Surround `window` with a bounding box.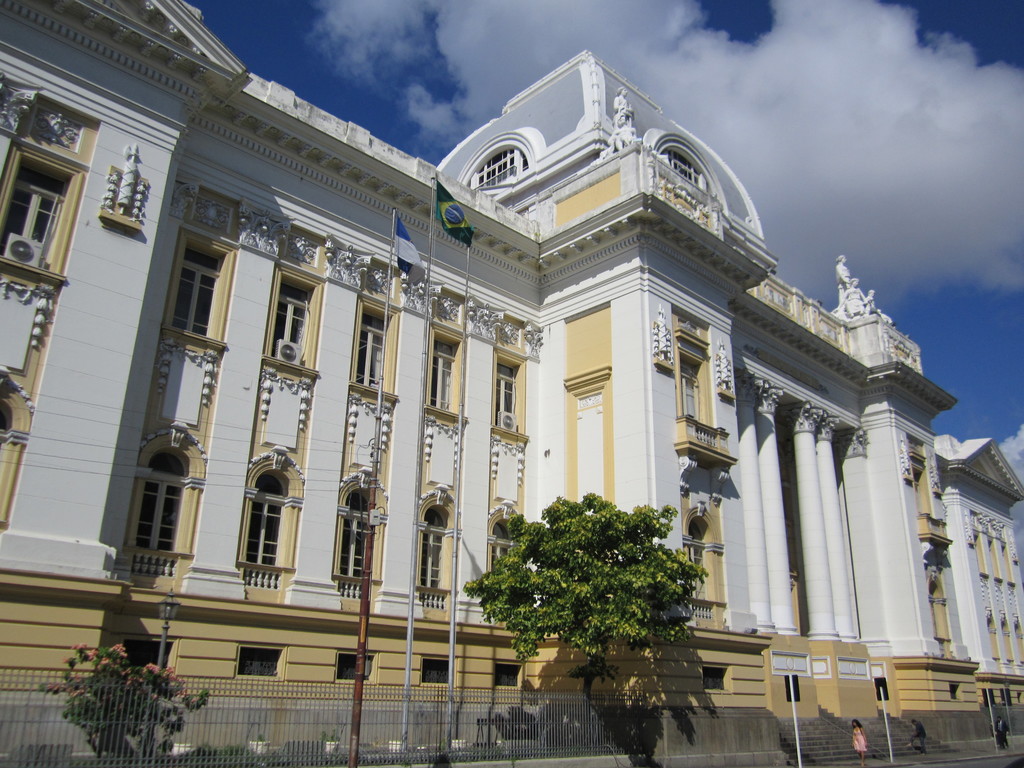
242:471:293:572.
